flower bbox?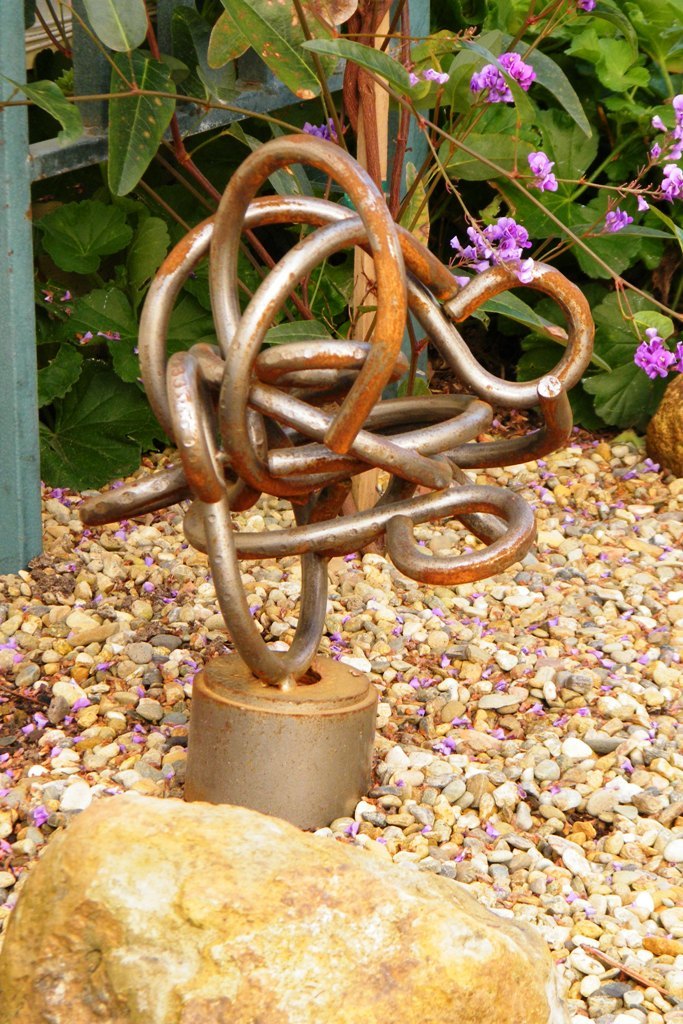
(637,191,651,214)
